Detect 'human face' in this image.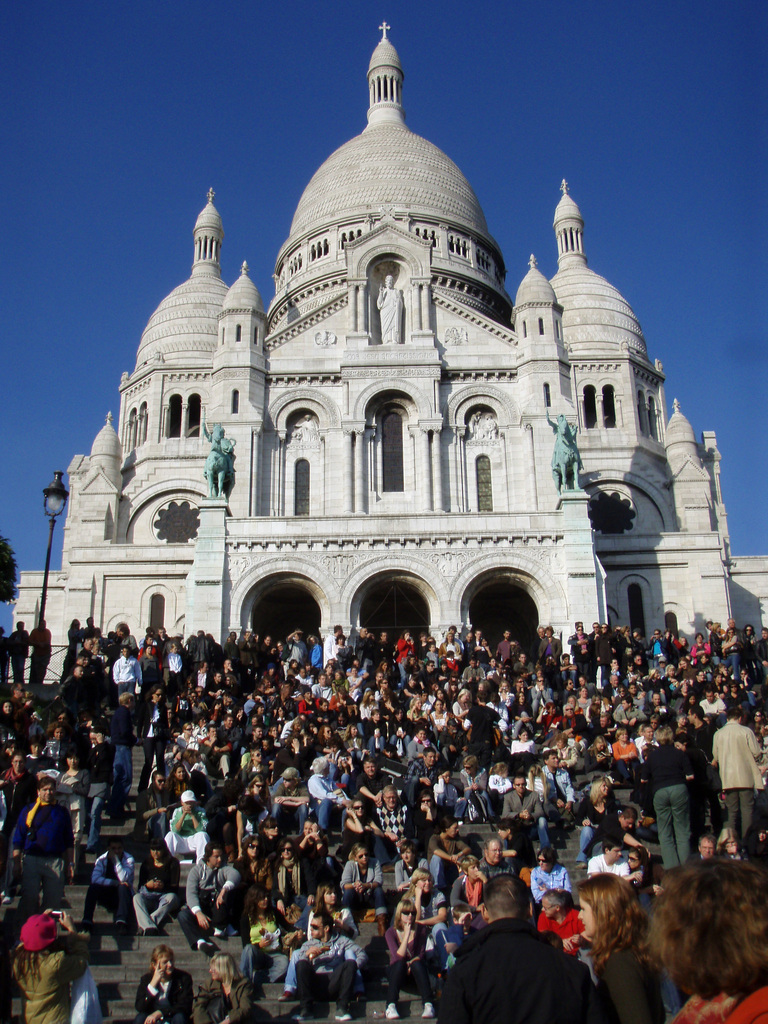
Detection: rect(700, 842, 713, 857).
